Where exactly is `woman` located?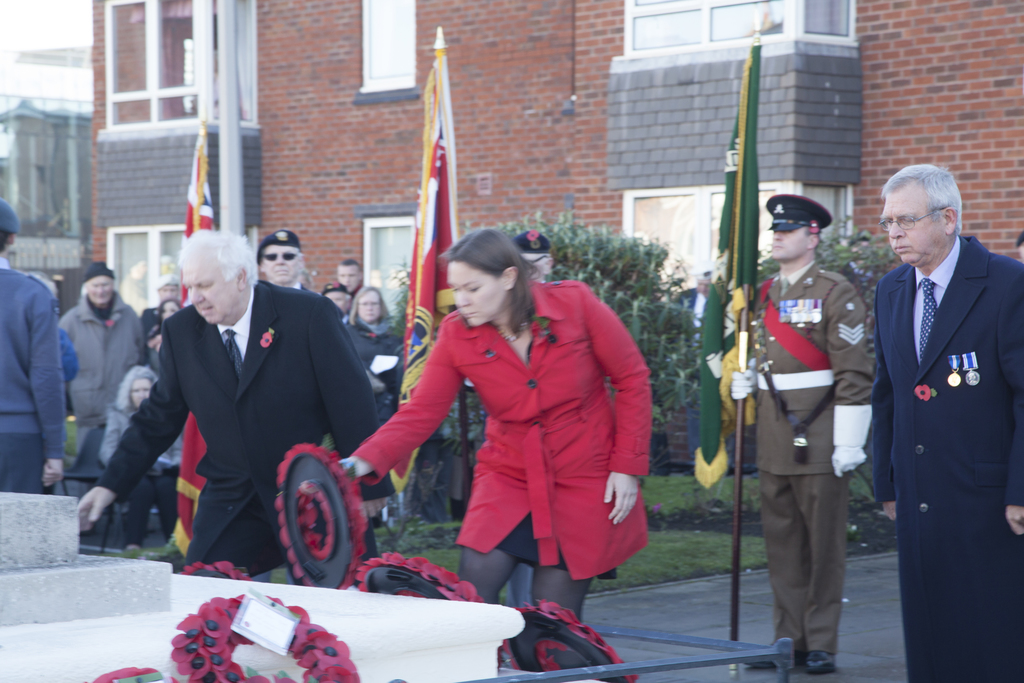
Its bounding box is locate(341, 284, 401, 431).
